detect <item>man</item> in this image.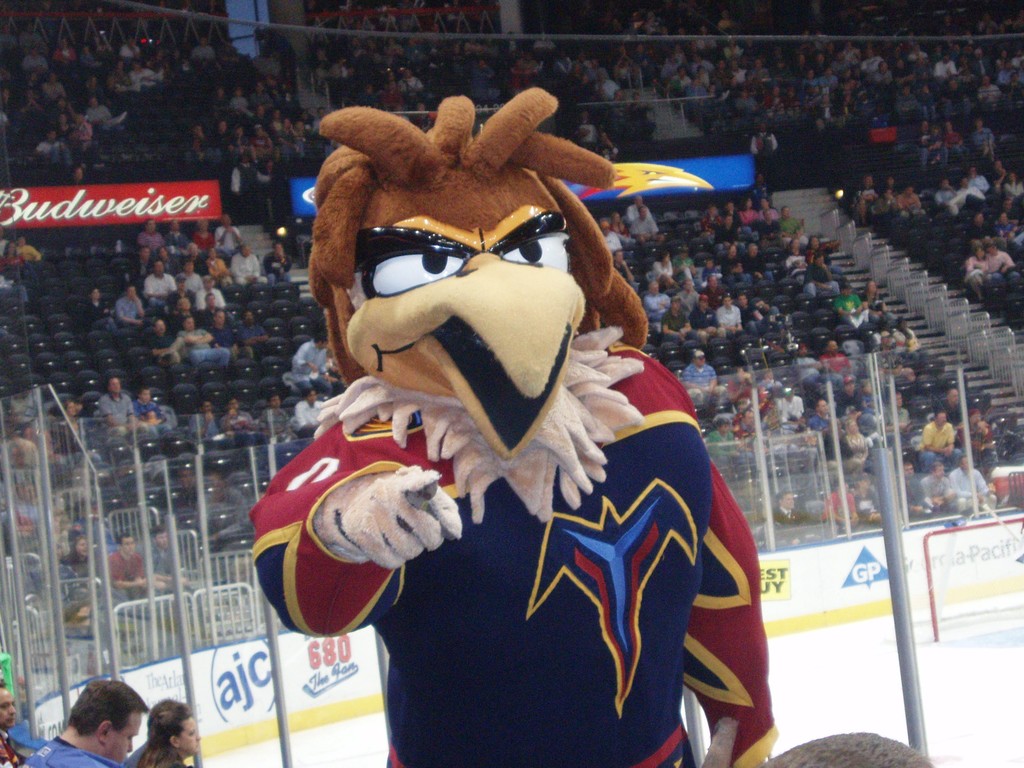
Detection: box=[997, 209, 1018, 239].
